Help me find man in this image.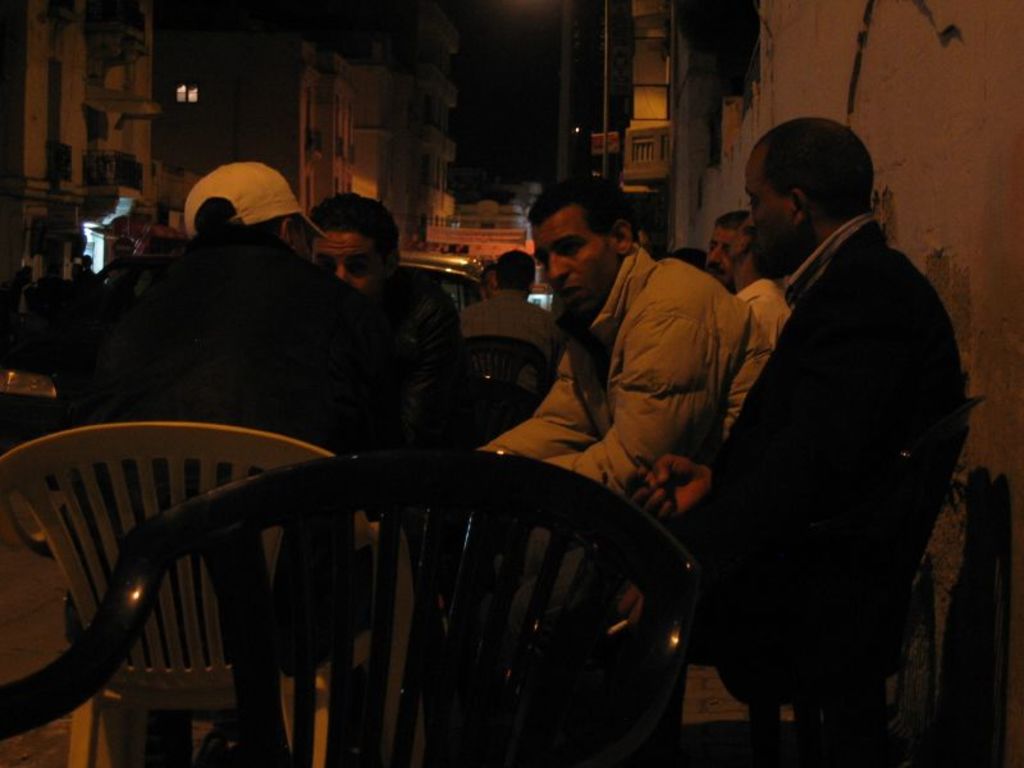
Found it: bbox=(454, 173, 782, 613).
